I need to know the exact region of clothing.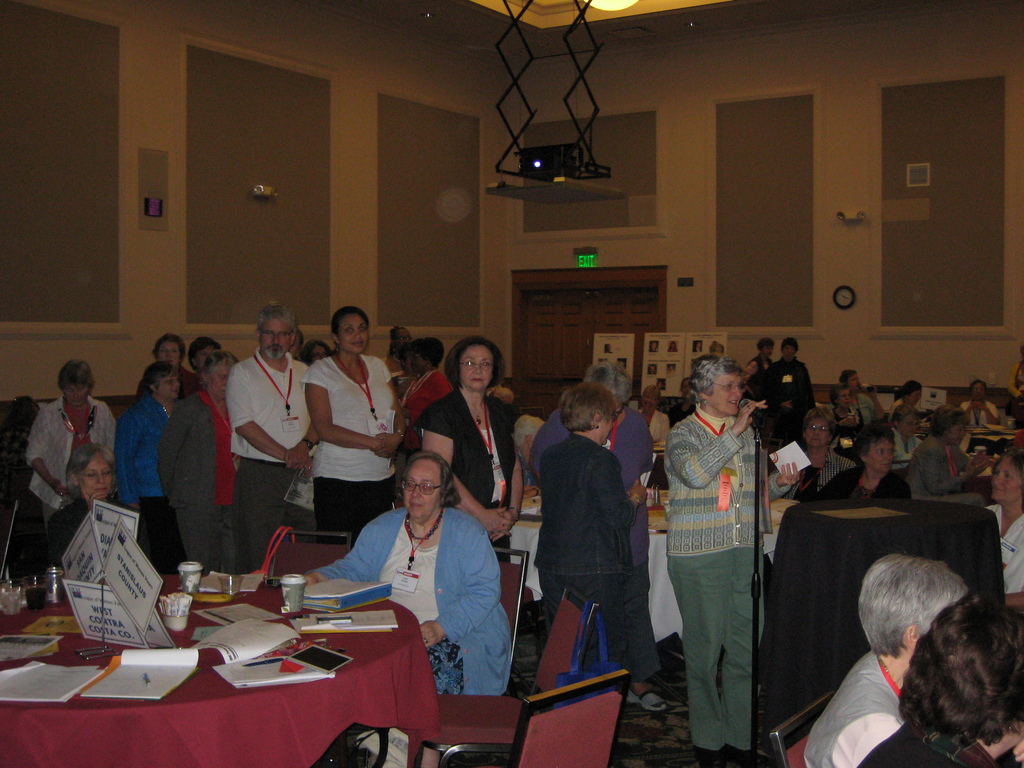
Region: {"left": 794, "top": 433, "right": 852, "bottom": 482}.
